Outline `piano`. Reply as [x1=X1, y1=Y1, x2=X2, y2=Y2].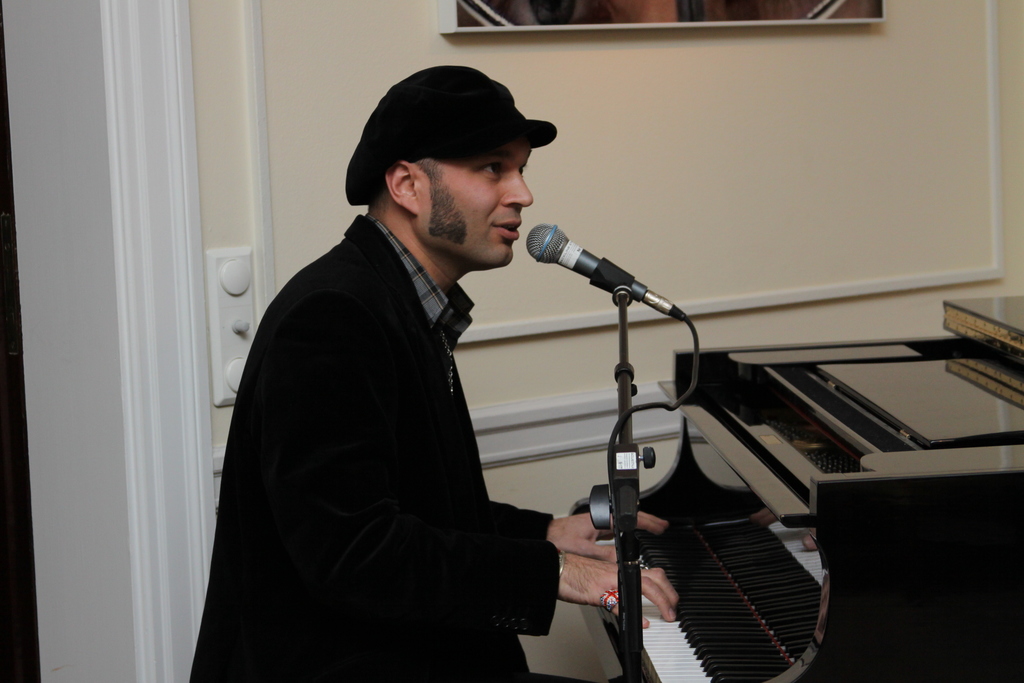
[x1=566, y1=330, x2=1023, y2=682].
